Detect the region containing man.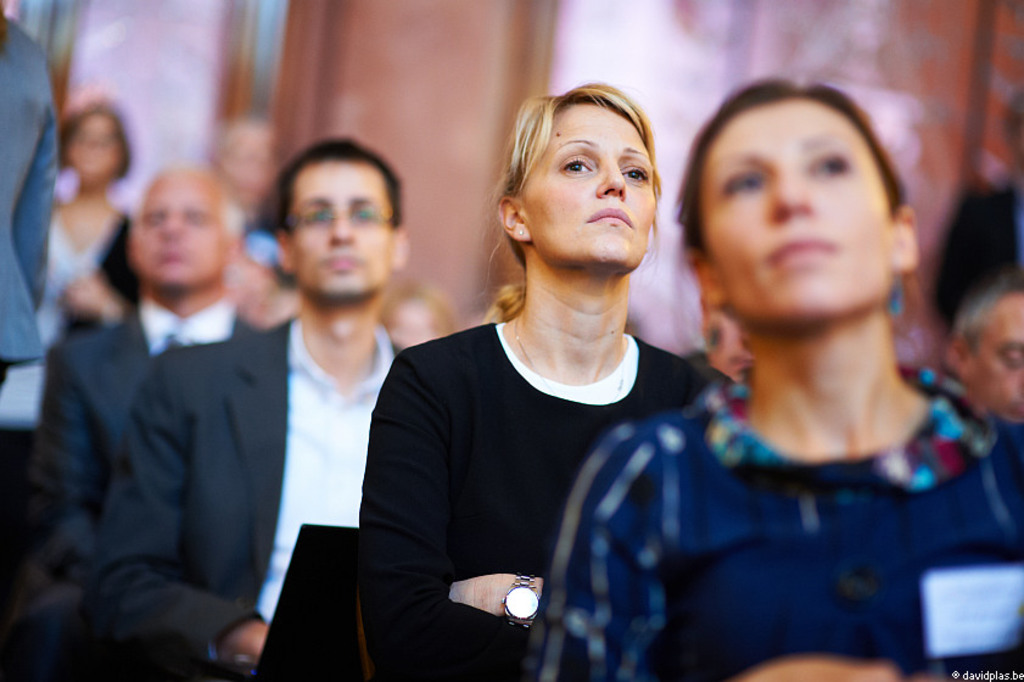
947, 269, 1023, 418.
